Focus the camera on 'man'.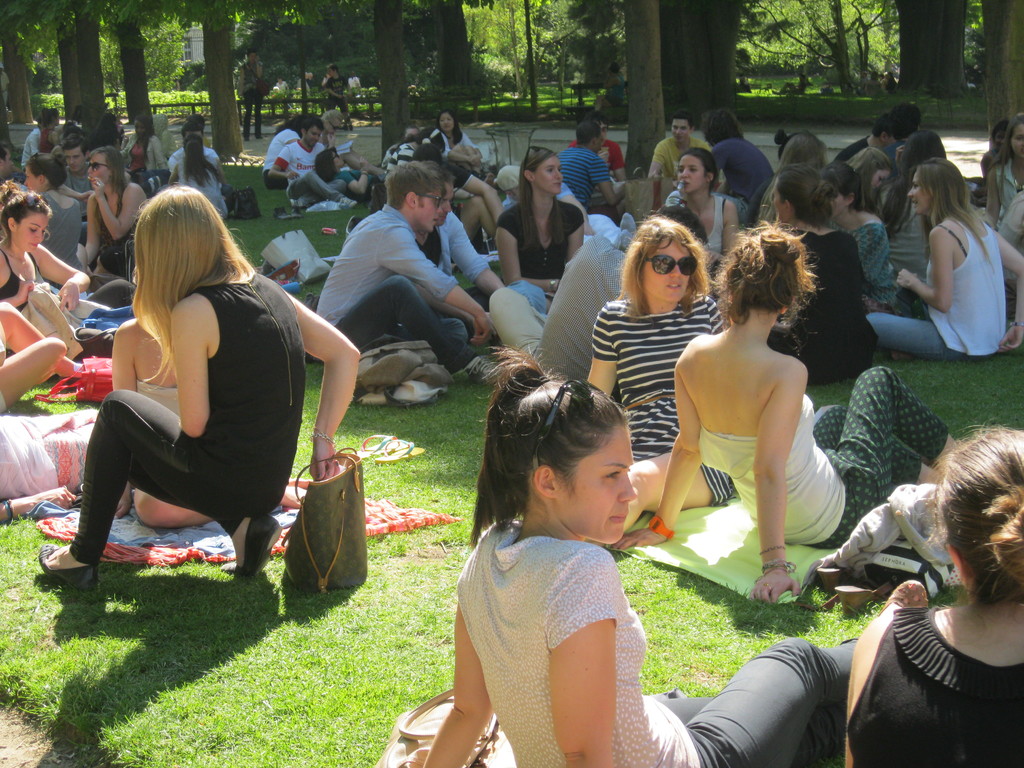
Focus region: [306,70,316,85].
